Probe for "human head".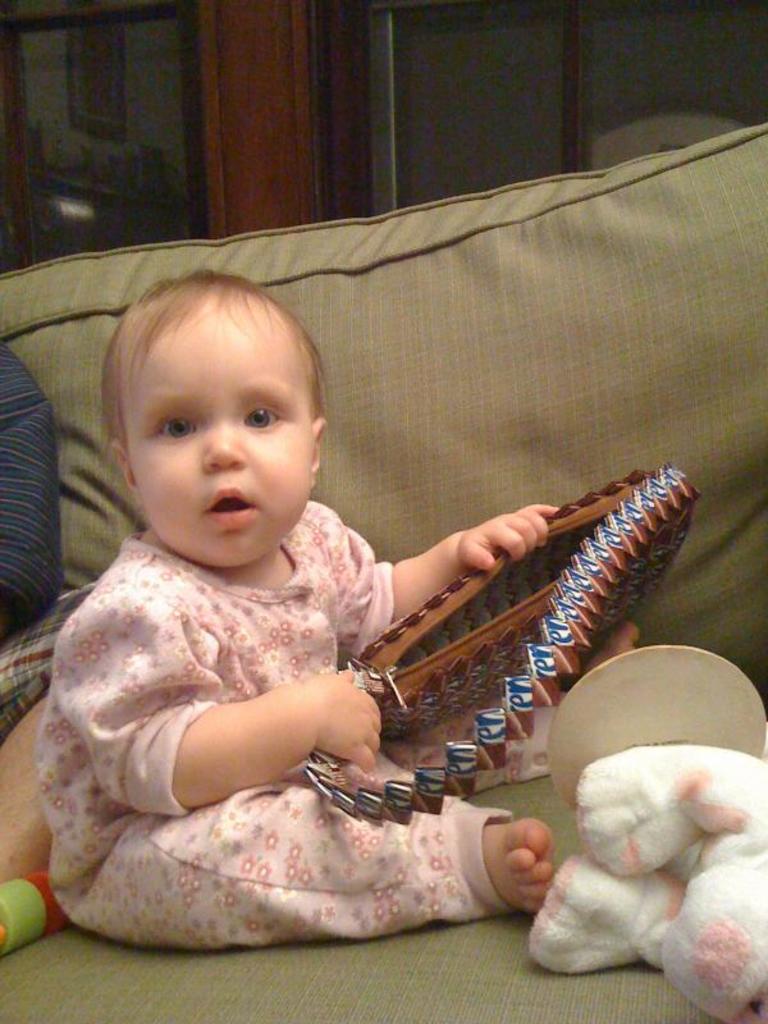
Probe result: <box>100,259,372,573</box>.
